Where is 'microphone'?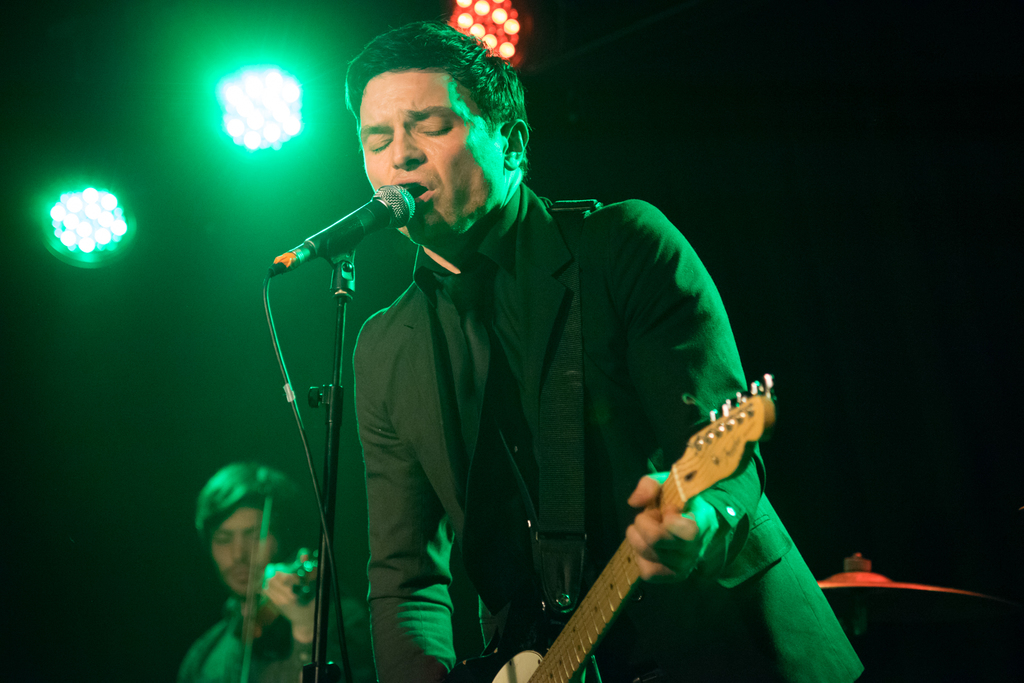
{"x1": 264, "y1": 179, "x2": 424, "y2": 290}.
